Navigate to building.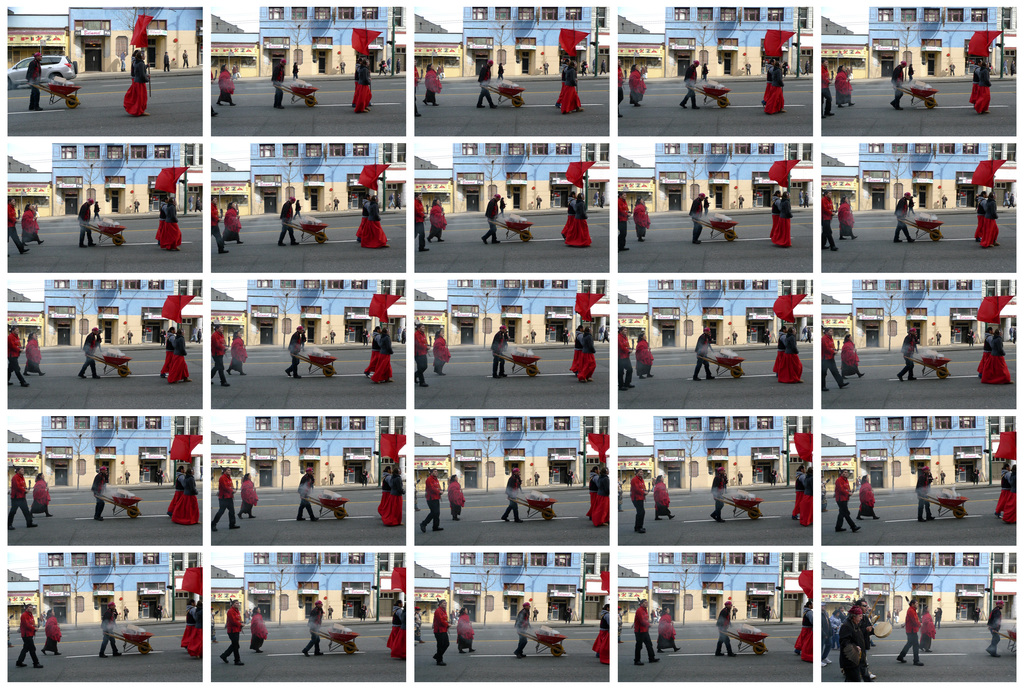
Navigation target: detection(618, 414, 813, 493).
